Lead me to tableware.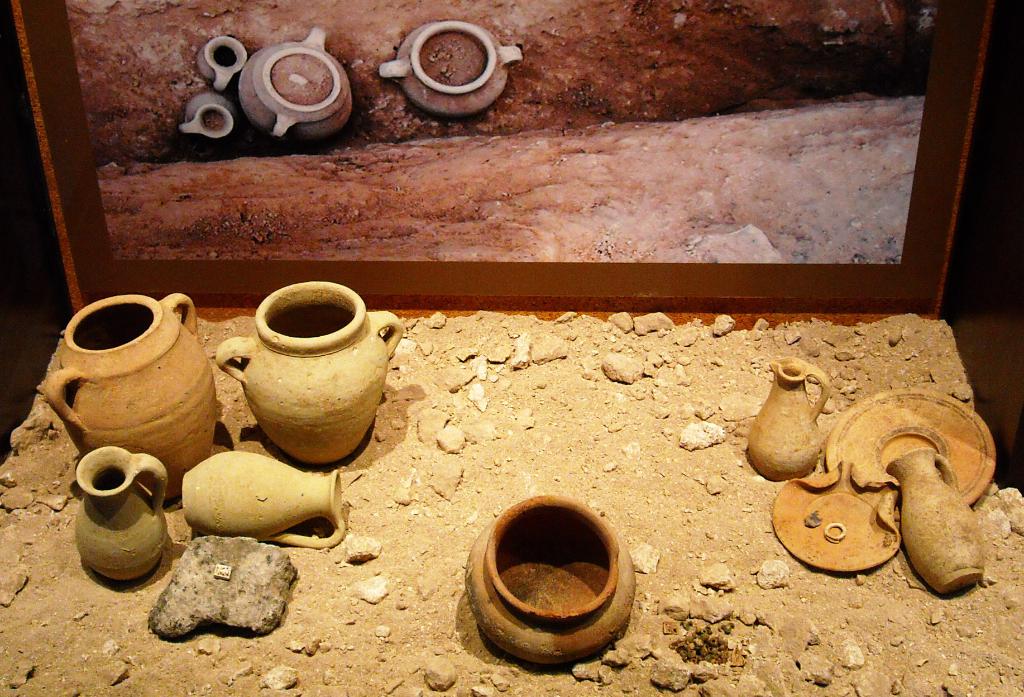
Lead to l=771, t=458, r=896, b=574.
